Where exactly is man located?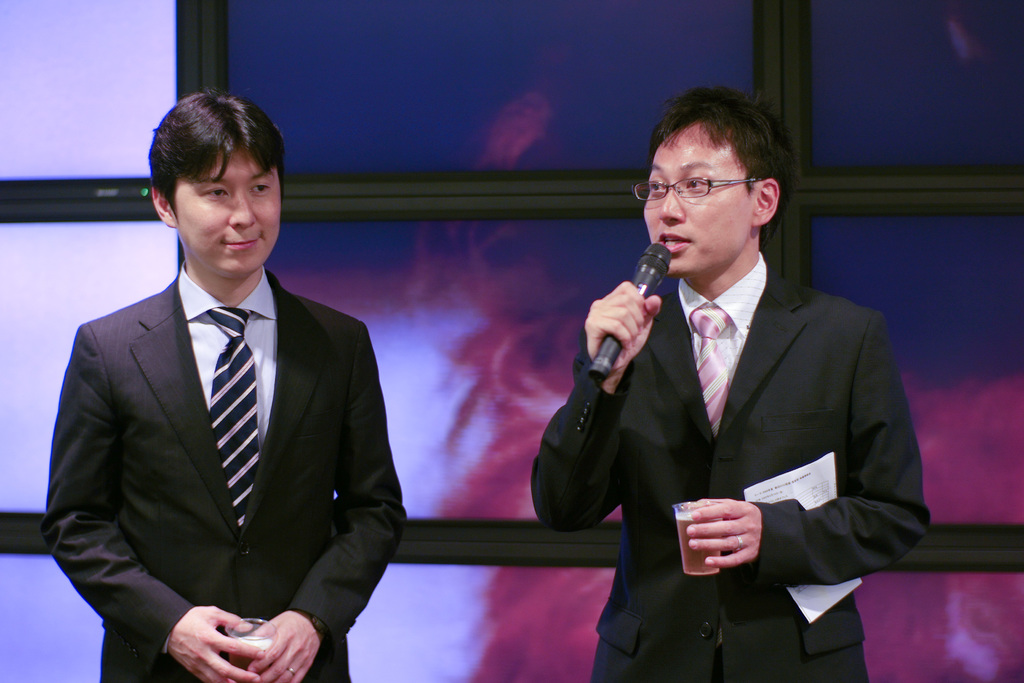
Its bounding box is [left=47, top=107, right=405, bottom=682].
